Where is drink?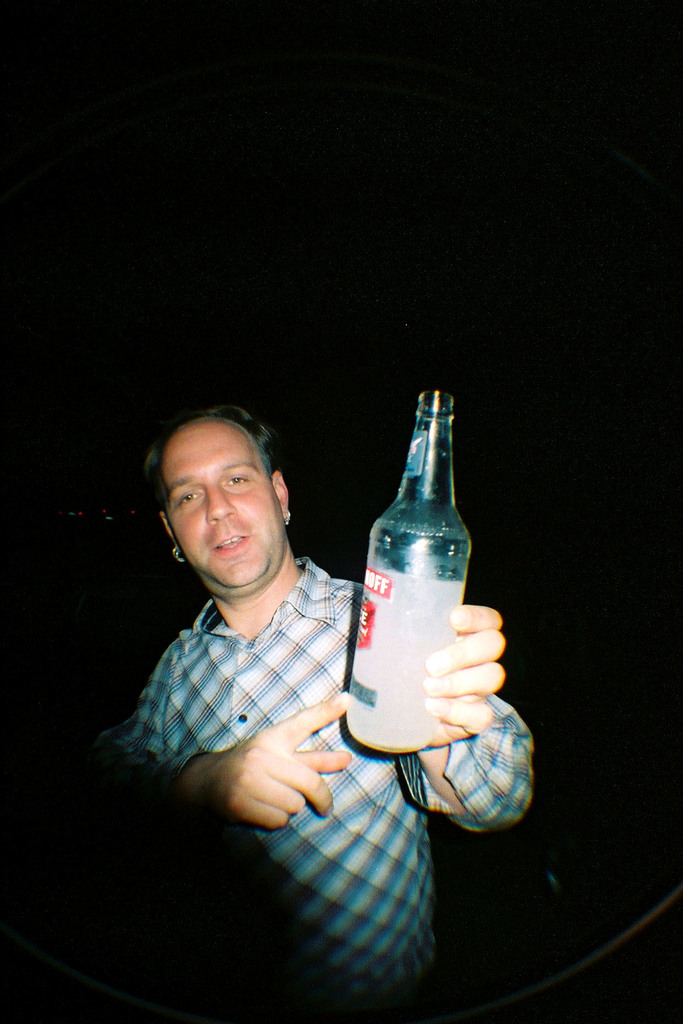
347,568,466,757.
